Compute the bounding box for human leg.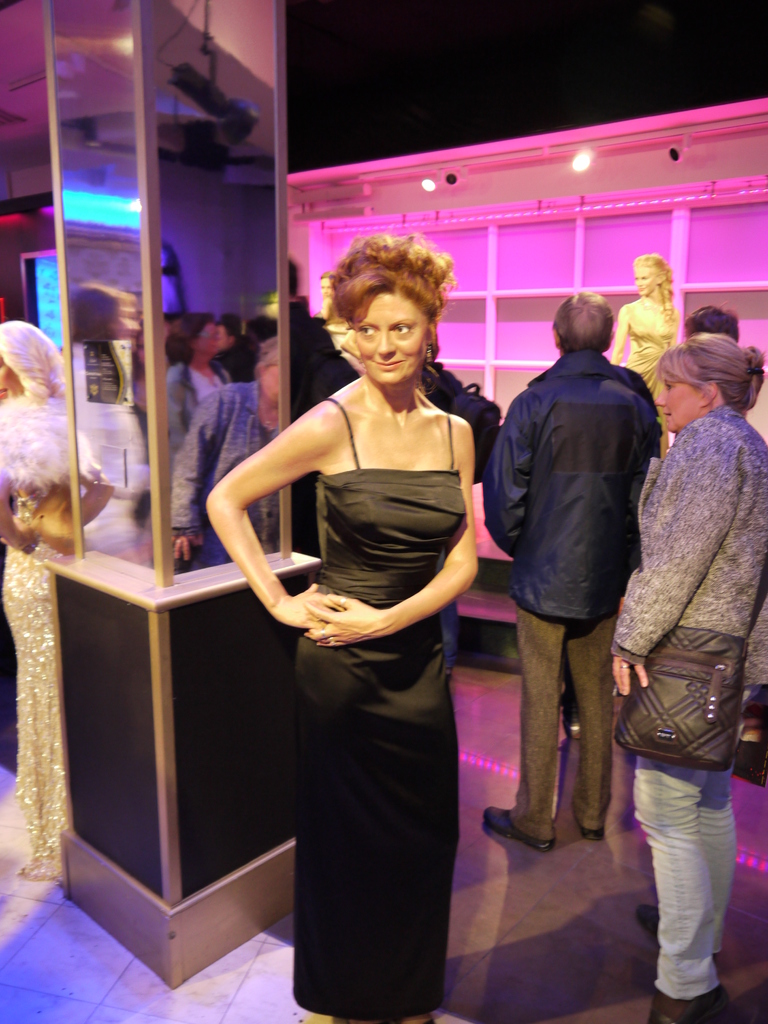
[484, 626, 558, 851].
